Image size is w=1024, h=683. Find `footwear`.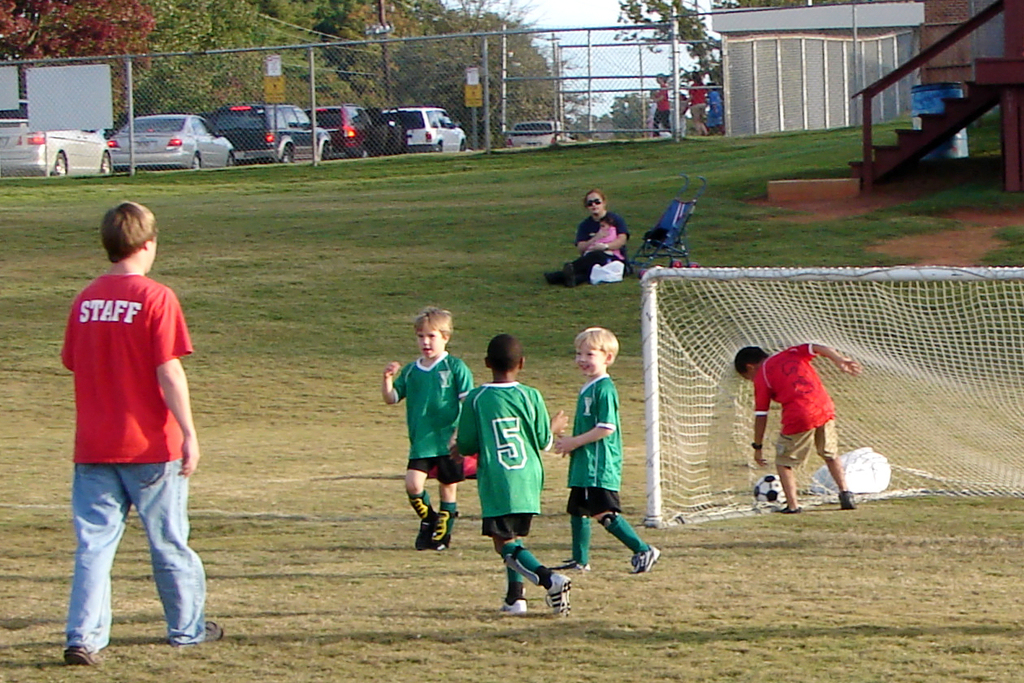
bbox=[203, 619, 223, 644].
